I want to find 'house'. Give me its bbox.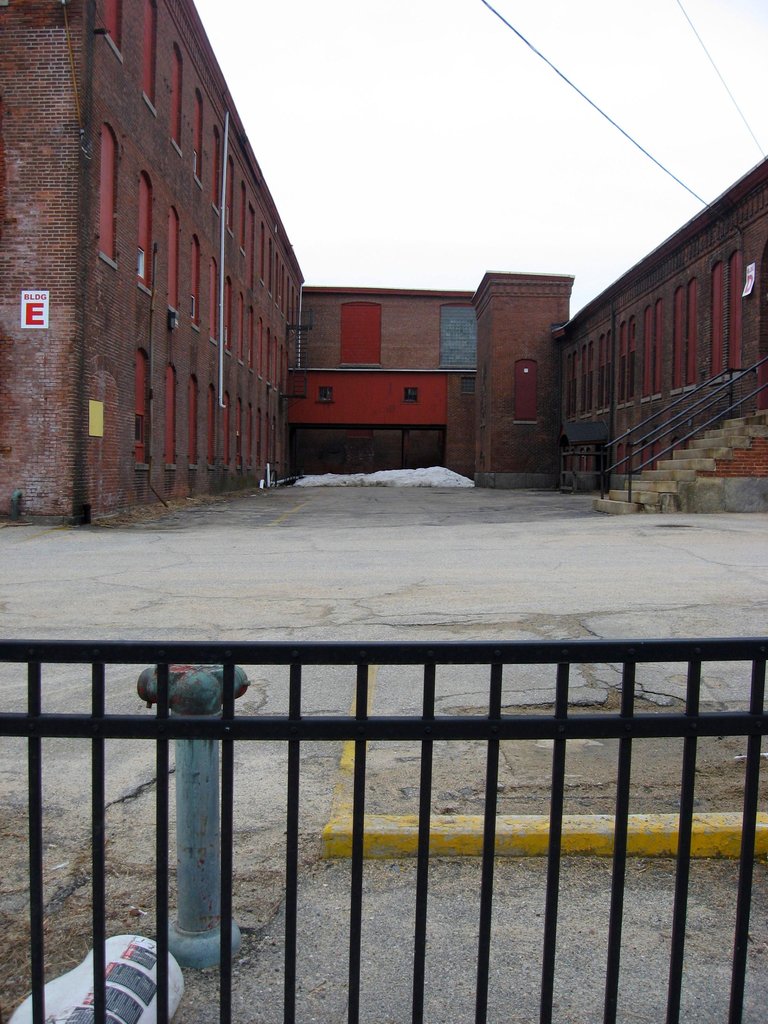
box(0, 0, 306, 519).
